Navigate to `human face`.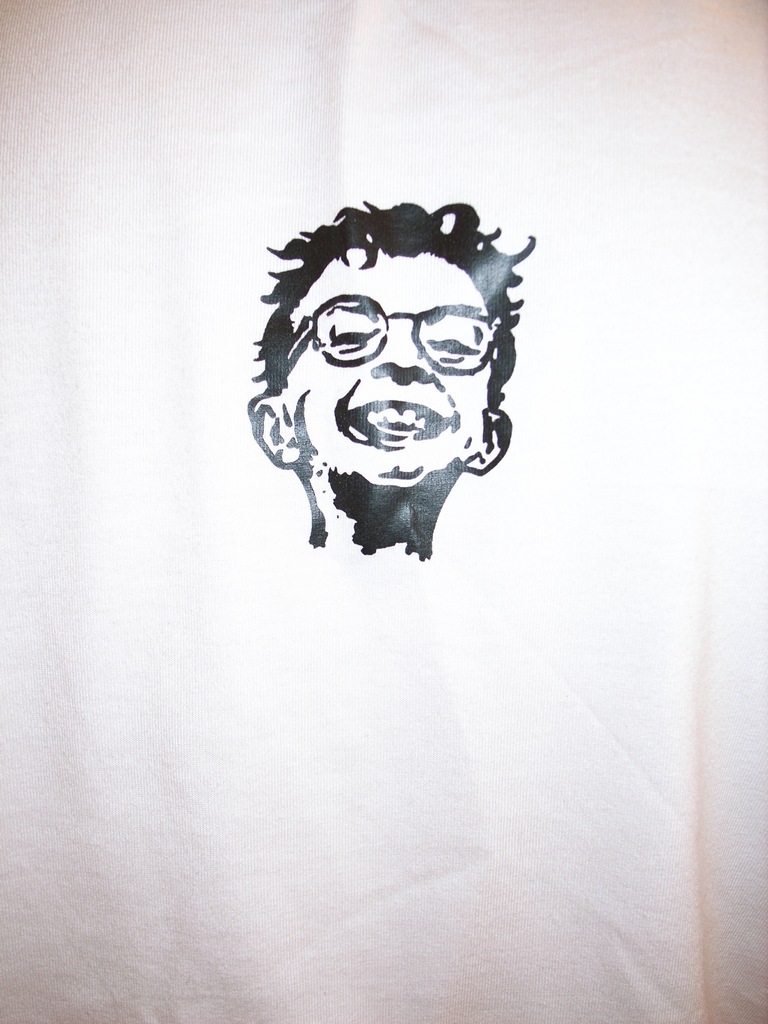
Navigation target: locate(275, 235, 492, 497).
